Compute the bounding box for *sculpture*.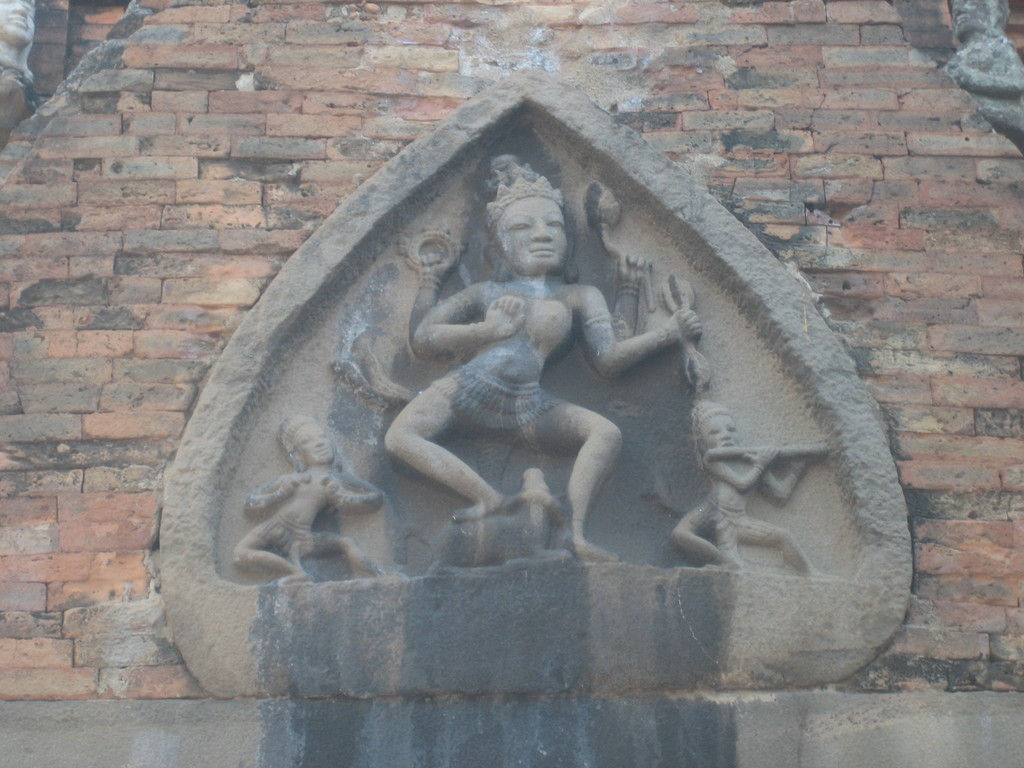
[x1=373, y1=156, x2=710, y2=570].
